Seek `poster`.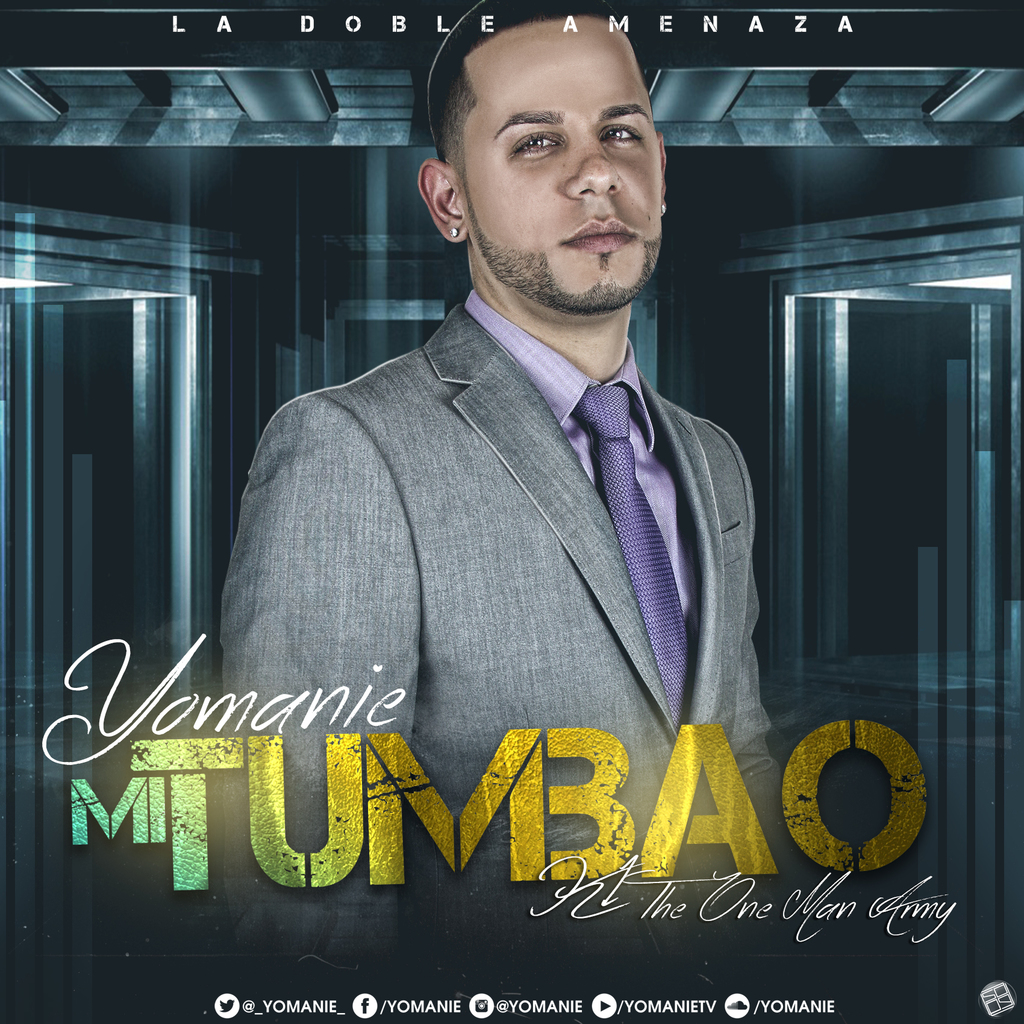
BBox(0, 4, 1023, 1023).
